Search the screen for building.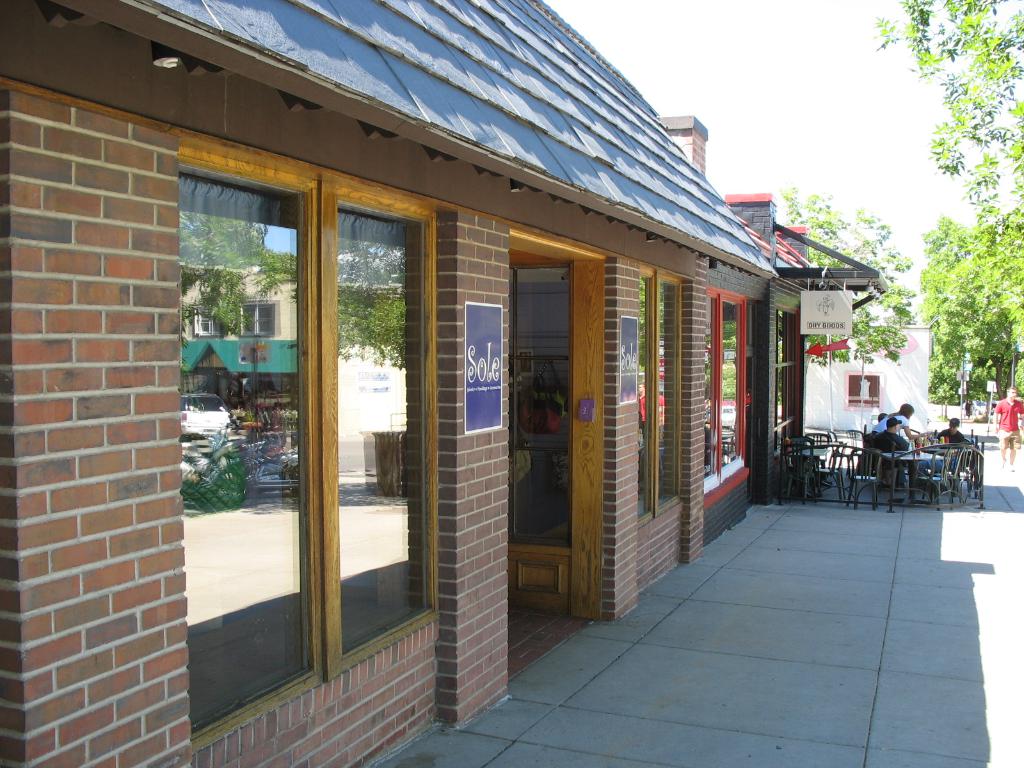
Found at bbox(799, 312, 936, 465).
